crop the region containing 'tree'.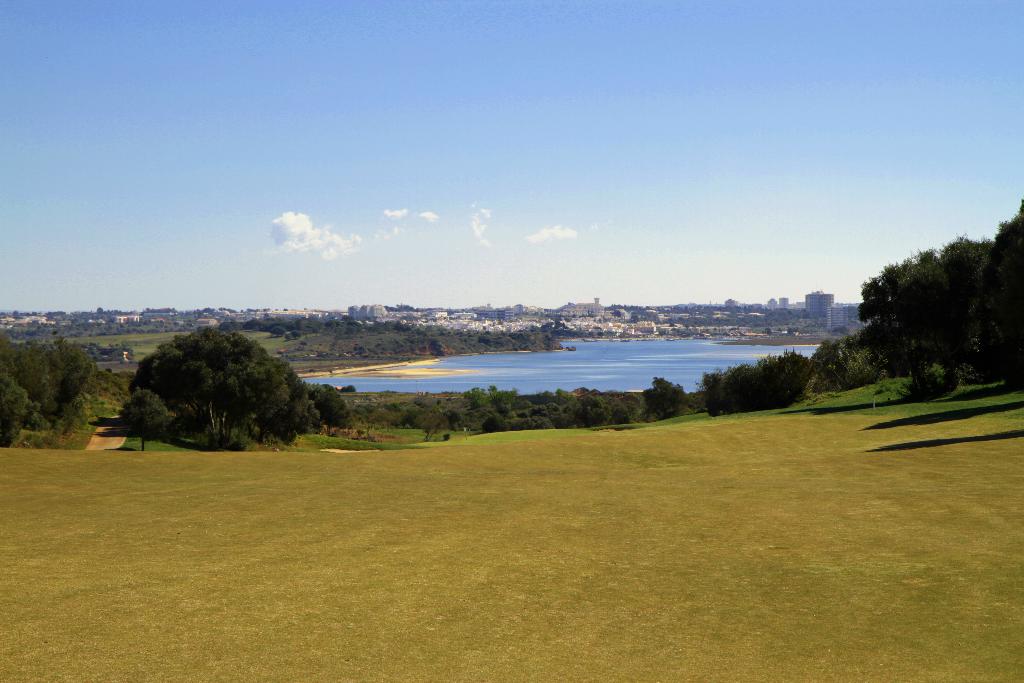
Crop region: 0:334:92:442.
